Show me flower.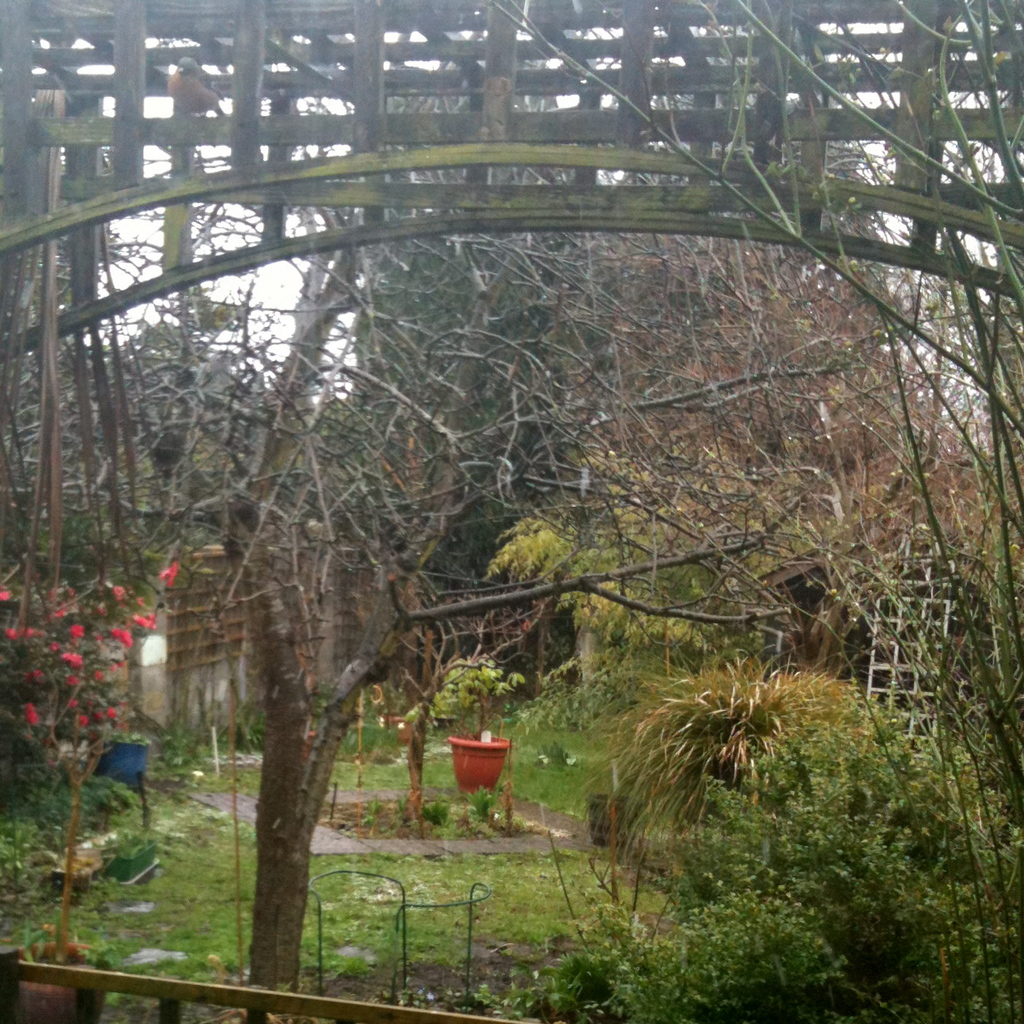
flower is here: region(109, 631, 132, 654).
